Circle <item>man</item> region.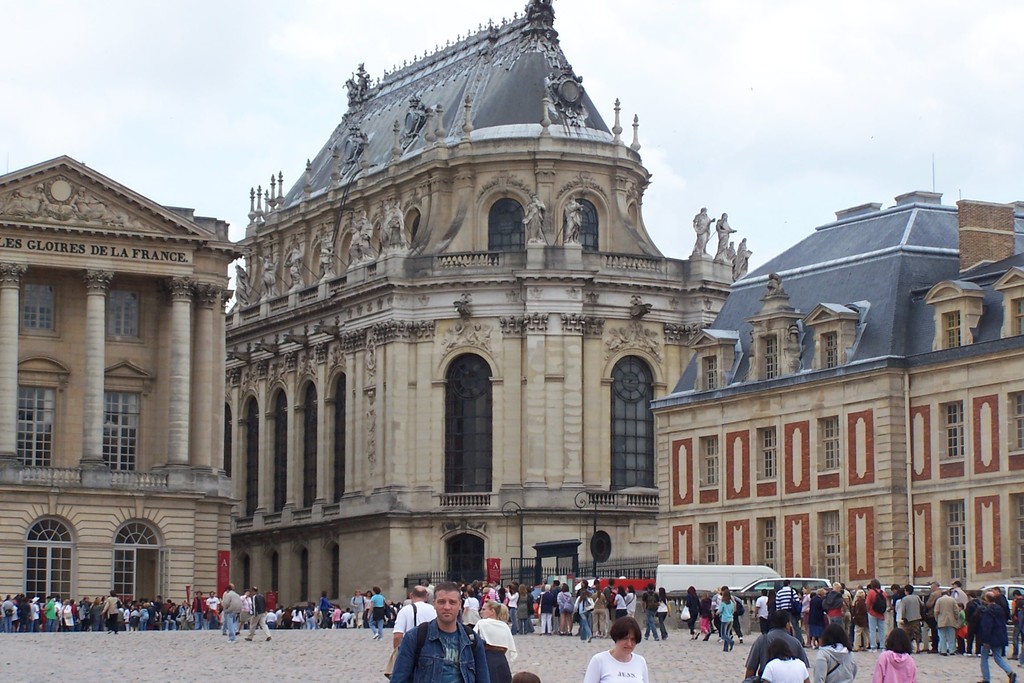
Region: Rect(220, 580, 243, 639).
